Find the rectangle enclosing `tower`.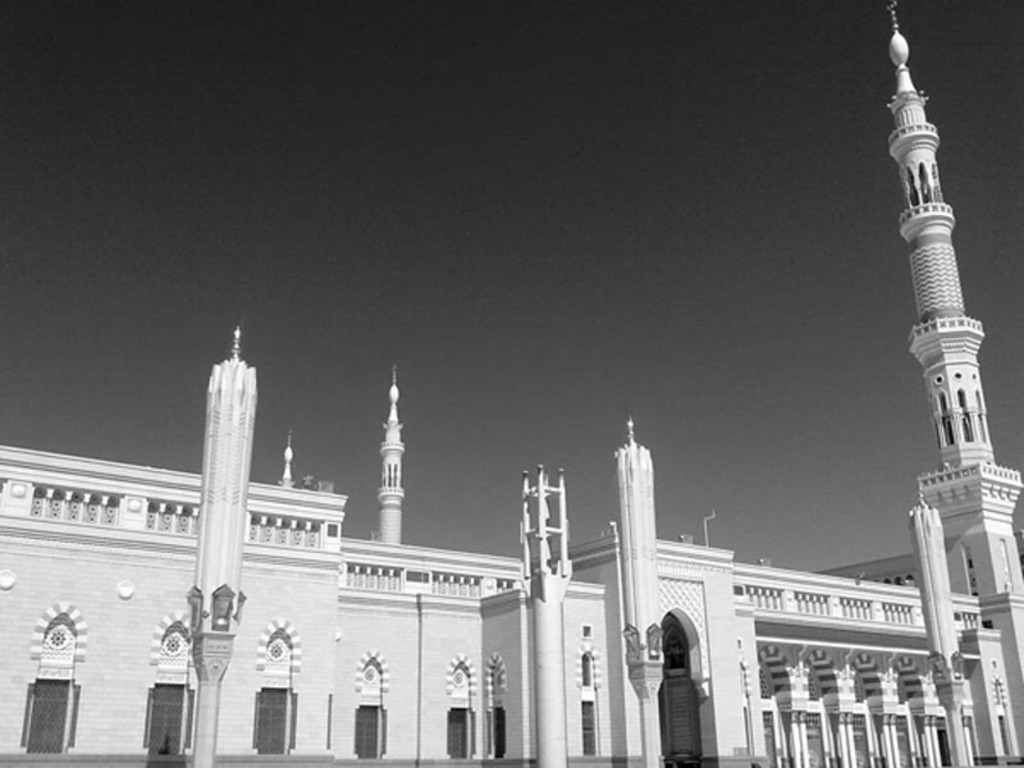
crop(517, 481, 564, 751).
